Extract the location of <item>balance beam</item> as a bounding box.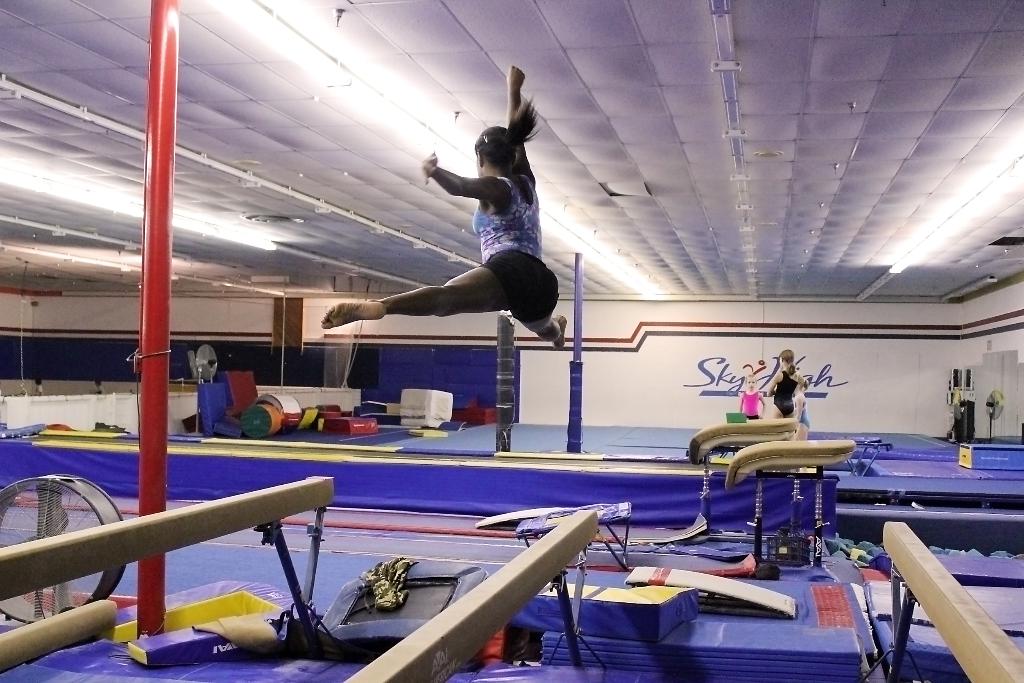
(x1=881, y1=522, x2=1023, y2=682).
